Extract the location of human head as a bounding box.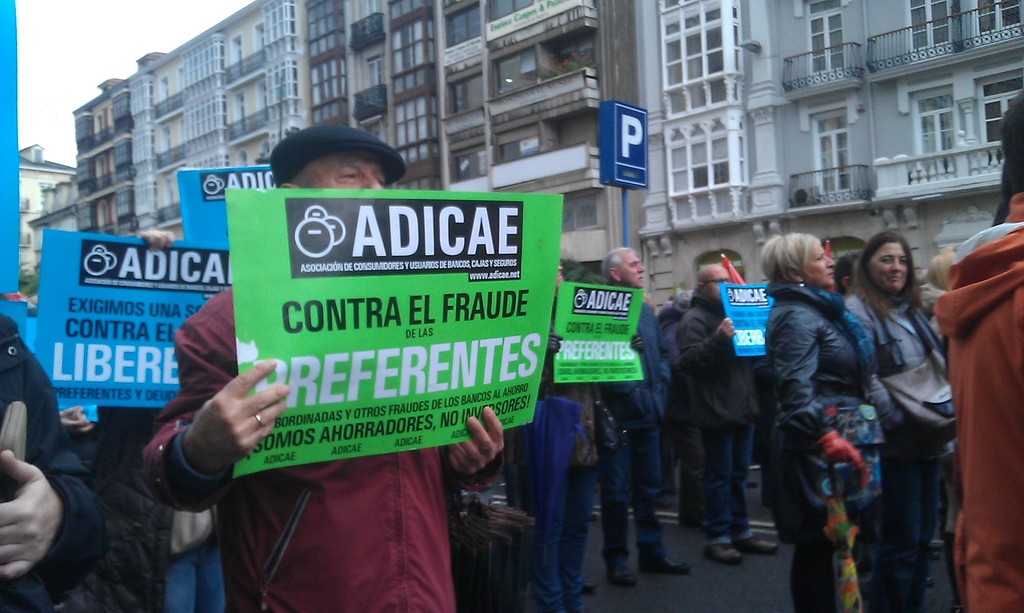
(275, 122, 398, 188).
